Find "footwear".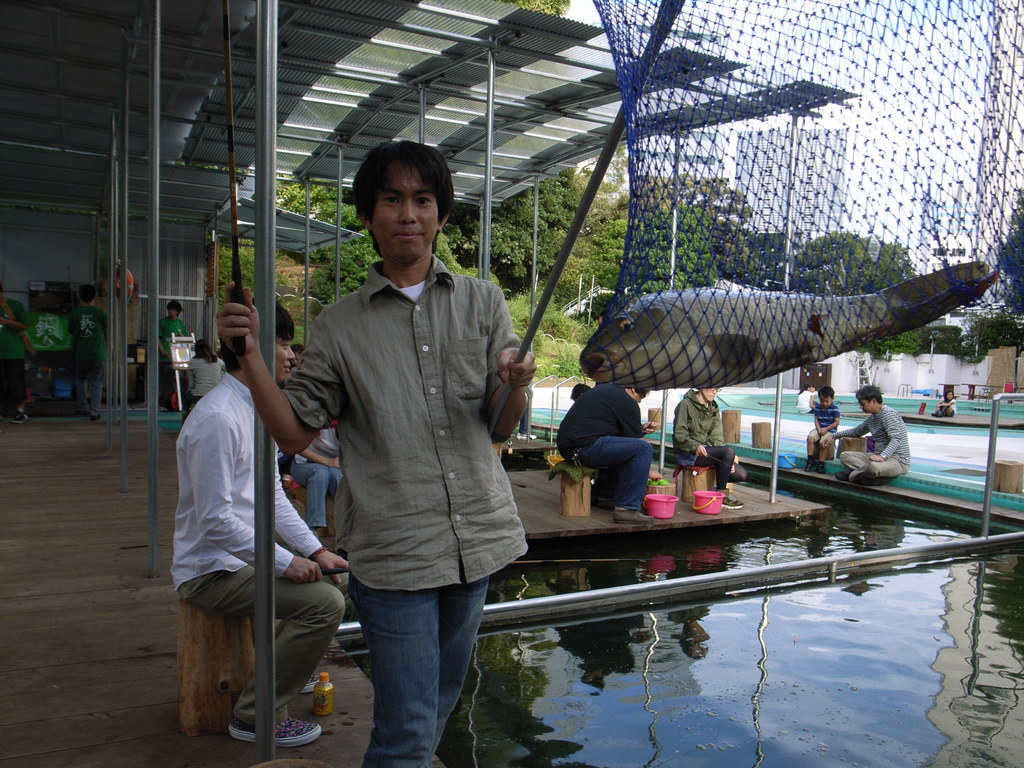
(x1=816, y1=463, x2=828, y2=477).
